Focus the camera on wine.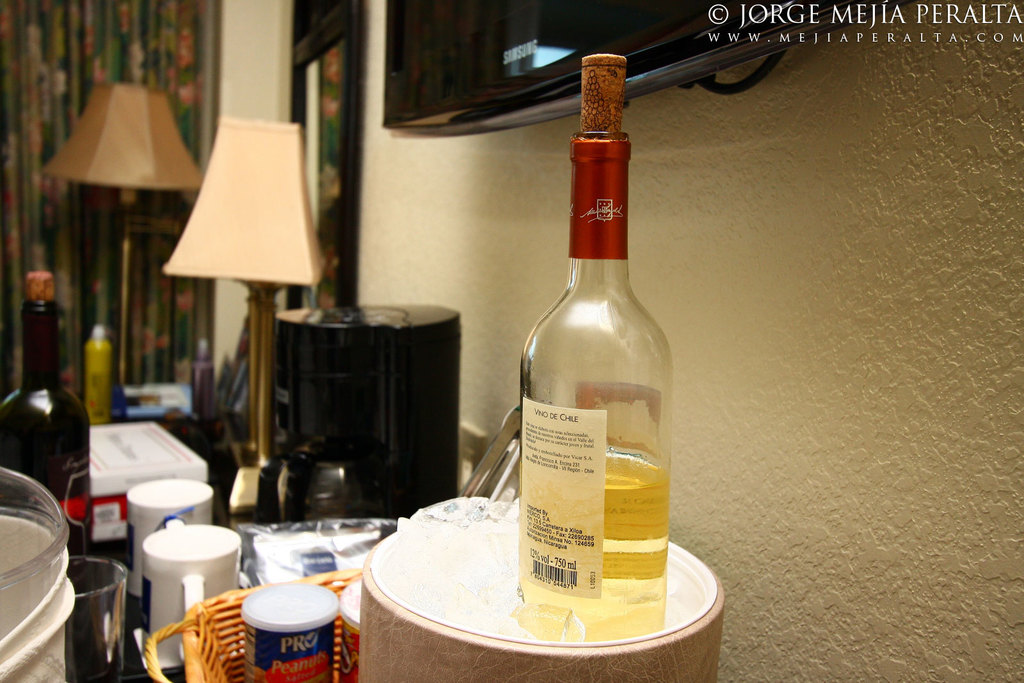
Focus region: <box>0,269,114,563</box>.
